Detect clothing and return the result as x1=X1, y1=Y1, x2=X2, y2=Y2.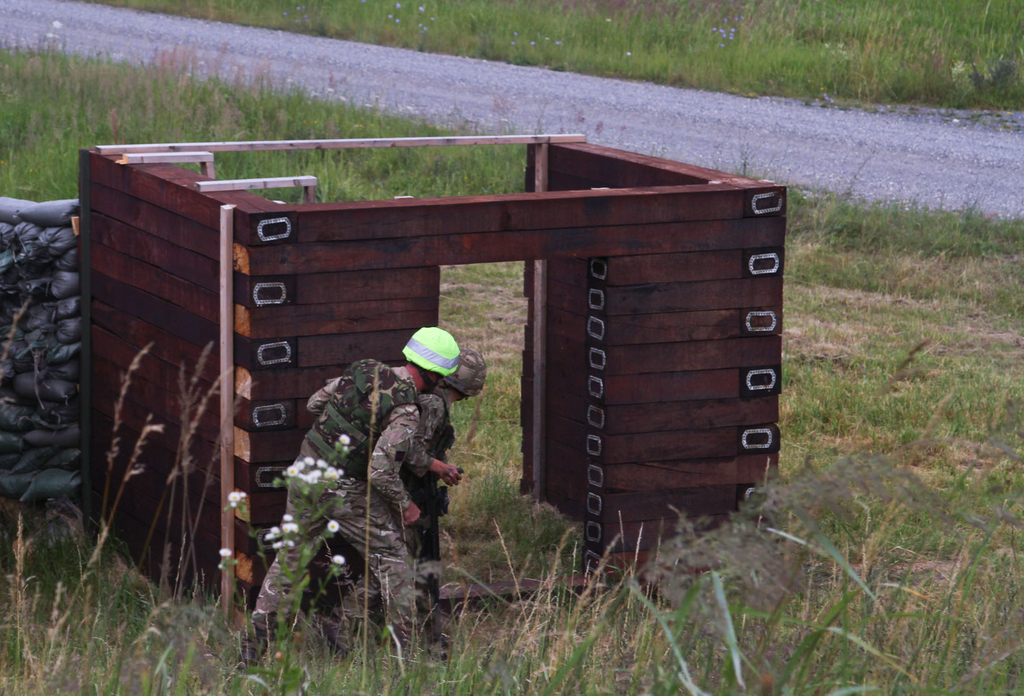
x1=255, y1=329, x2=464, y2=643.
